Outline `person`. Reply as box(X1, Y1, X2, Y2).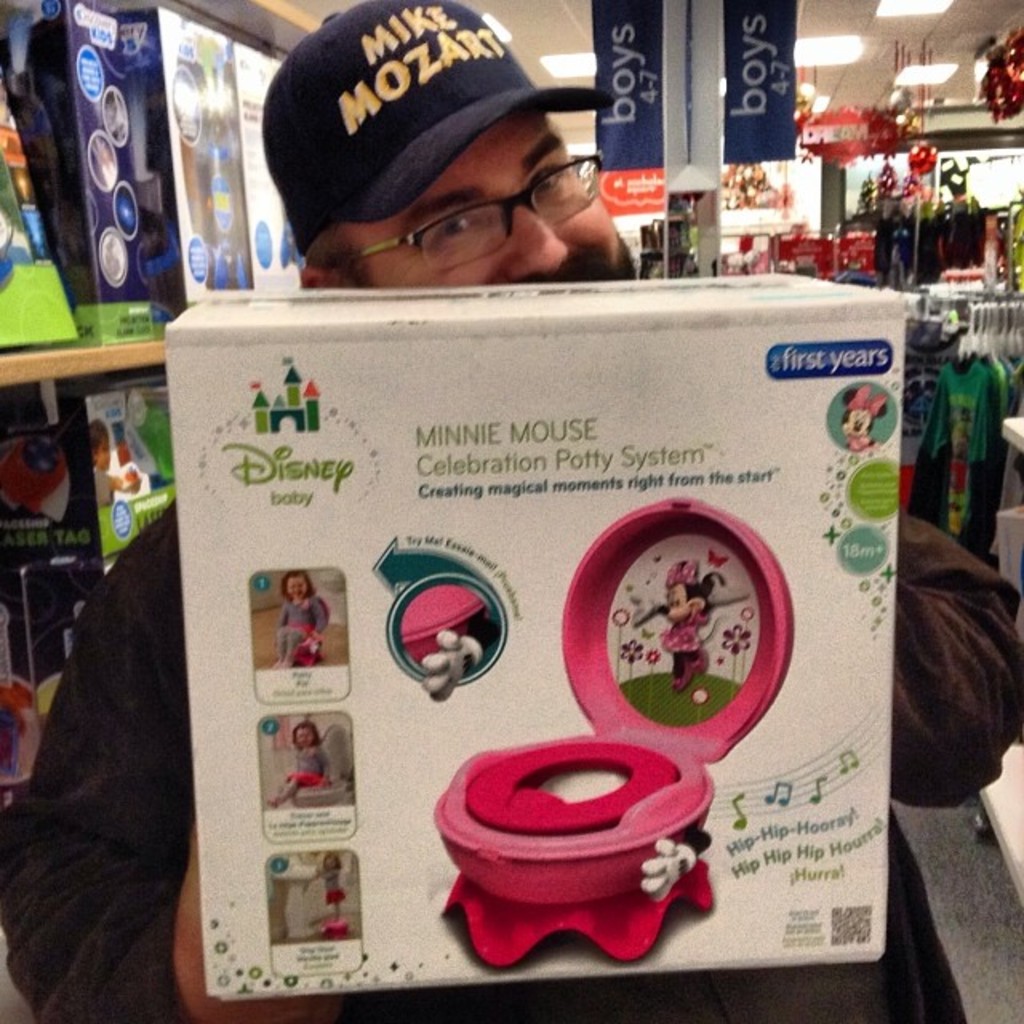
box(269, 725, 333, 813).
